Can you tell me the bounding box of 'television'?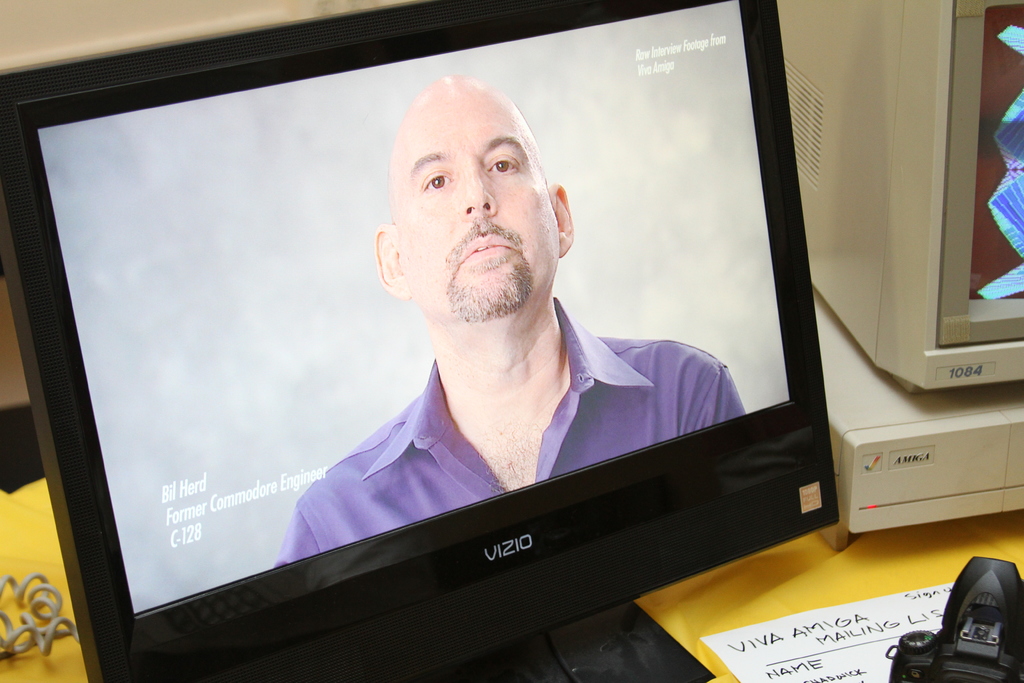
pyautogui.locateOnScreen(0, 0, 840, 682).
